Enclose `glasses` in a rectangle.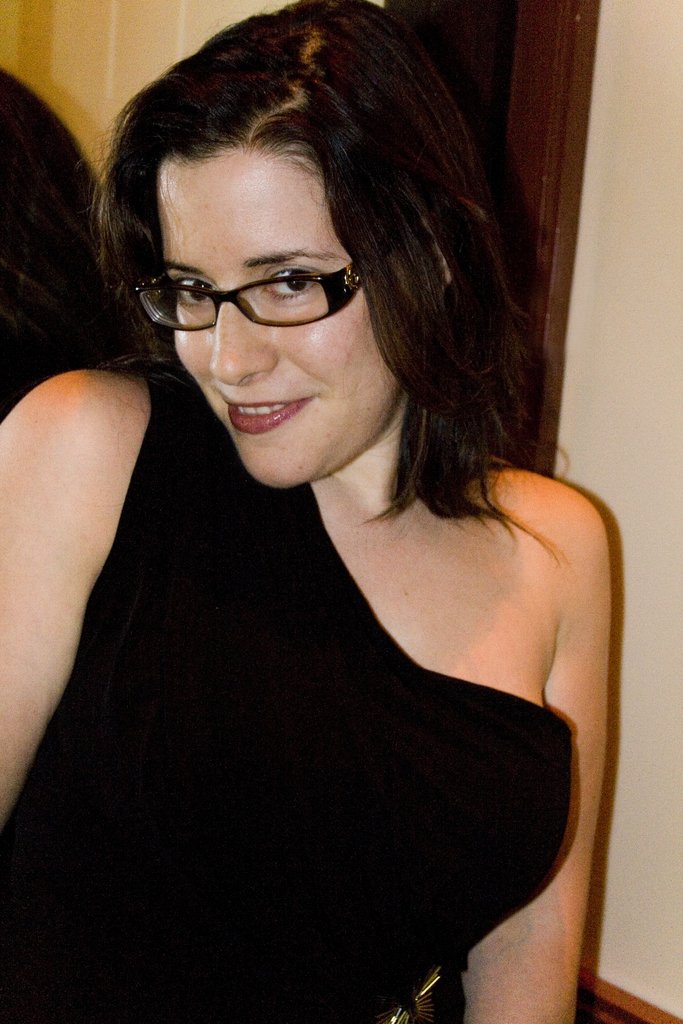
(124, 234, 391, 325).
